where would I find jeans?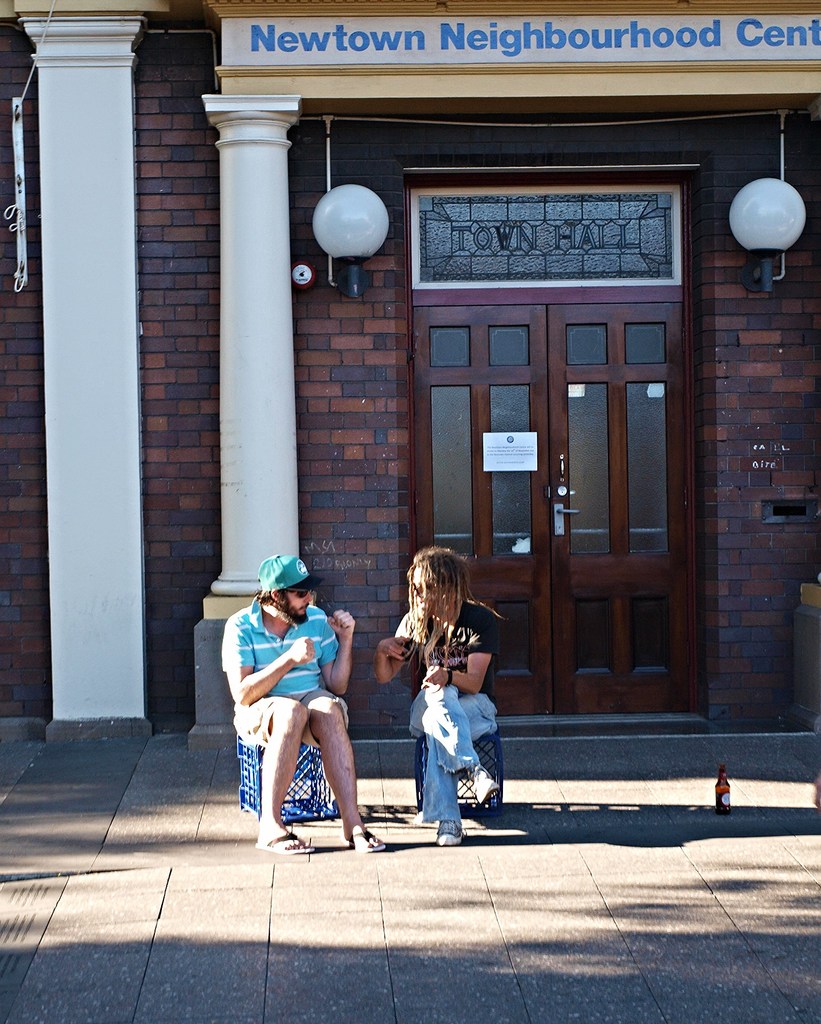
At l=411, t=680, r=494, b=823.
